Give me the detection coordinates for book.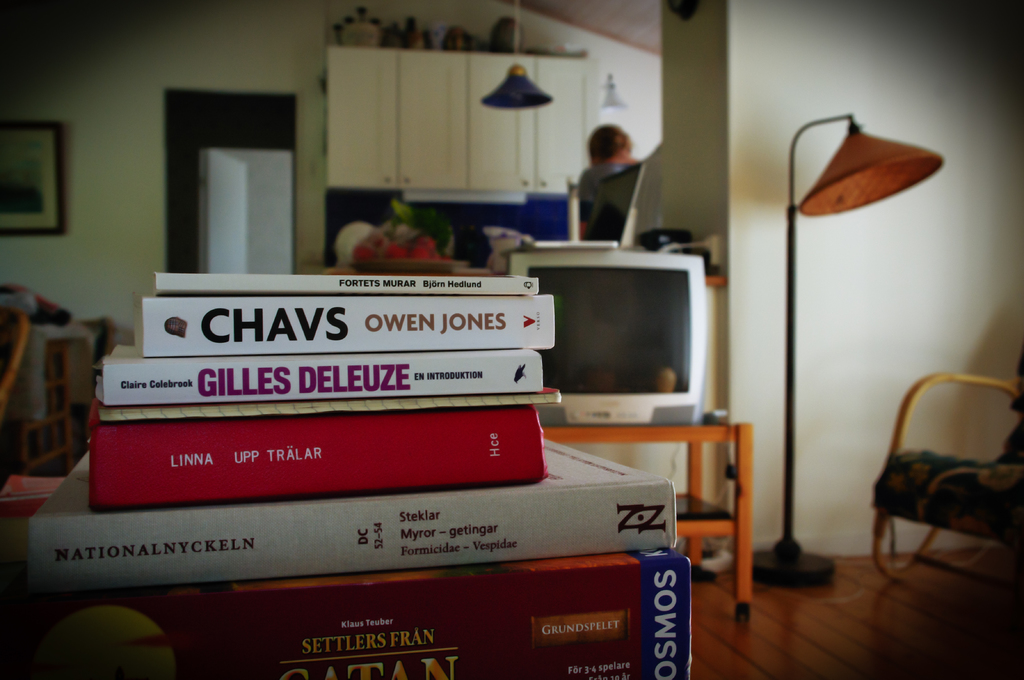
{"x1": 134, "y1": 296, "x2": 556, "y2": 352}.
